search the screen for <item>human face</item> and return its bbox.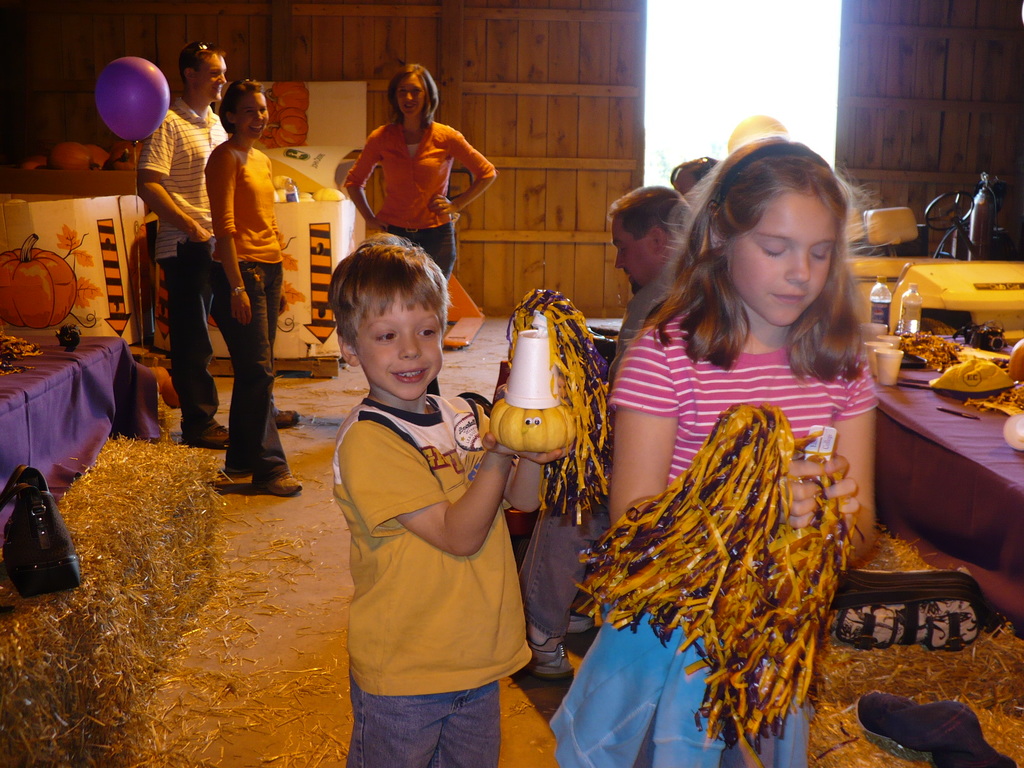
Found: (left=236, top=90, right=268, bottom=138).
